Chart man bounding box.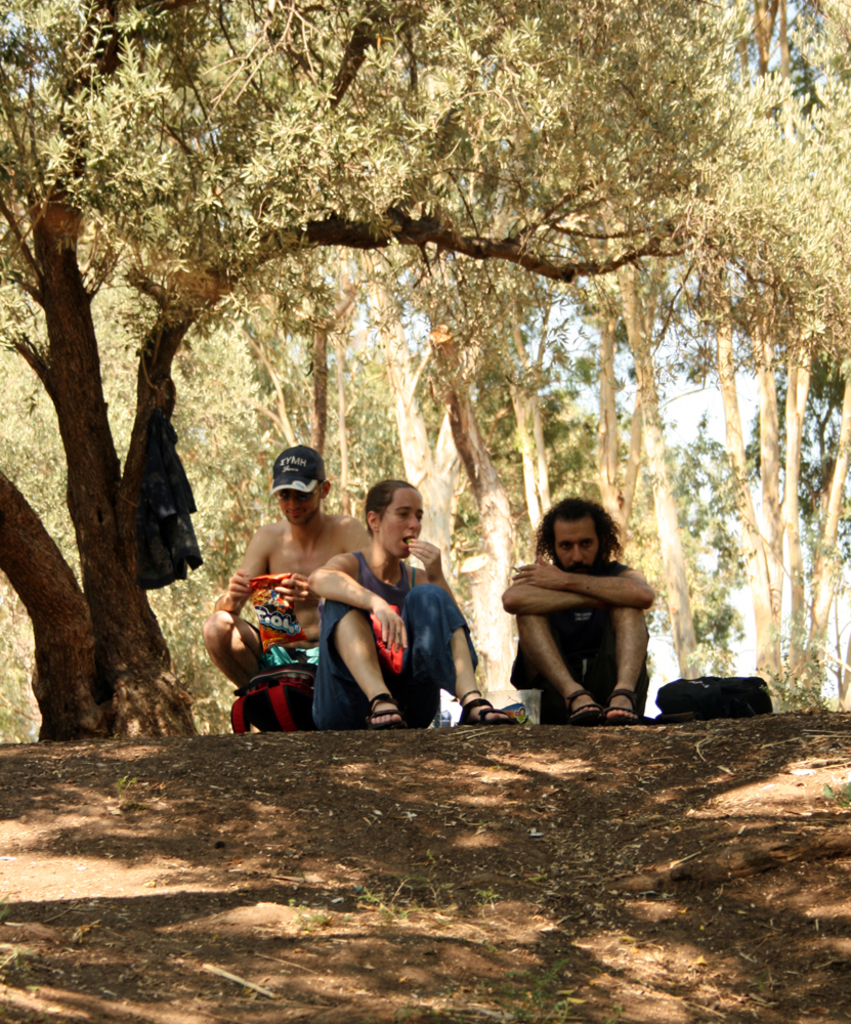
Charted: crop(509, 482, 656, 728).
